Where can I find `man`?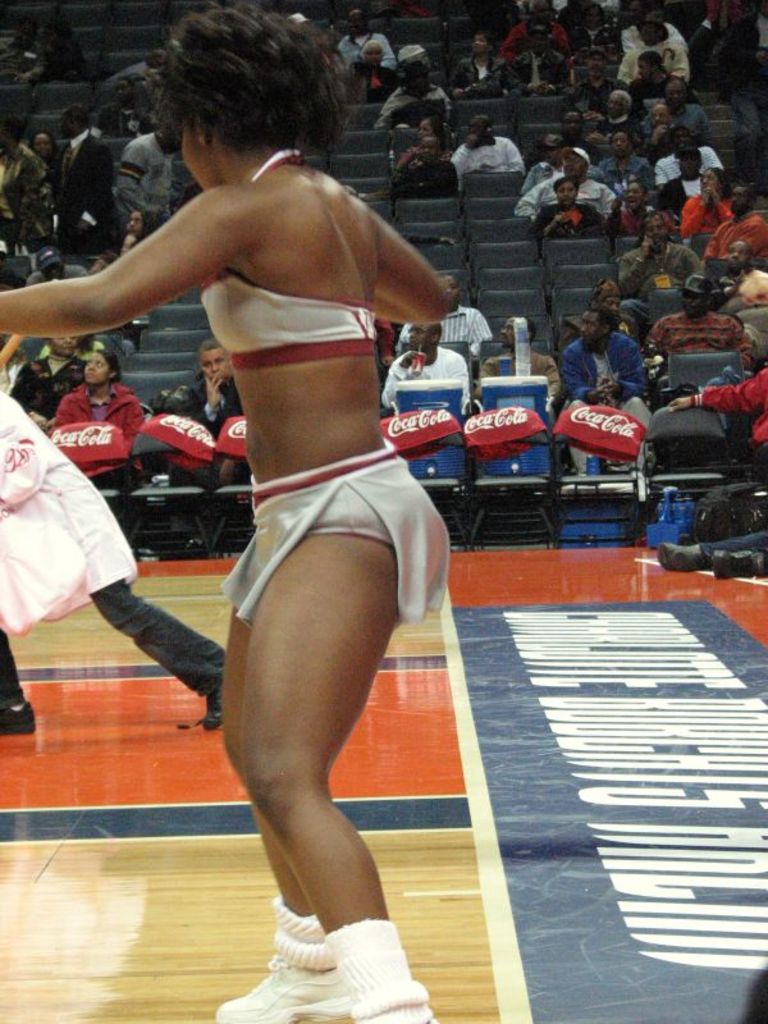
You can find it at <region>476, 308, 561, 408</region>.
